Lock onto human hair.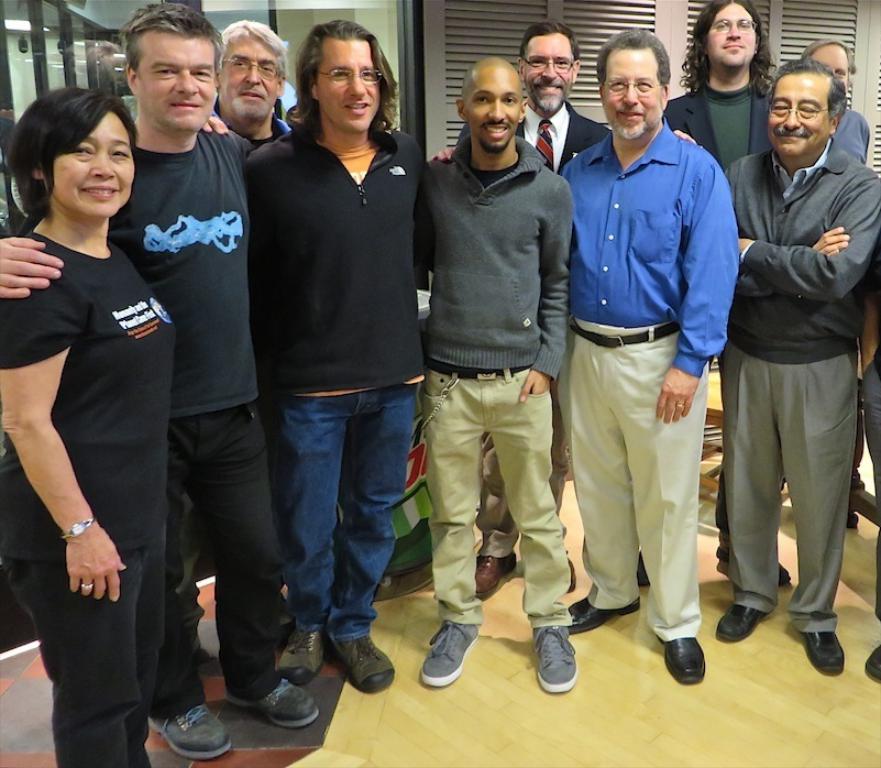
Locked: 461 55 521 110.
